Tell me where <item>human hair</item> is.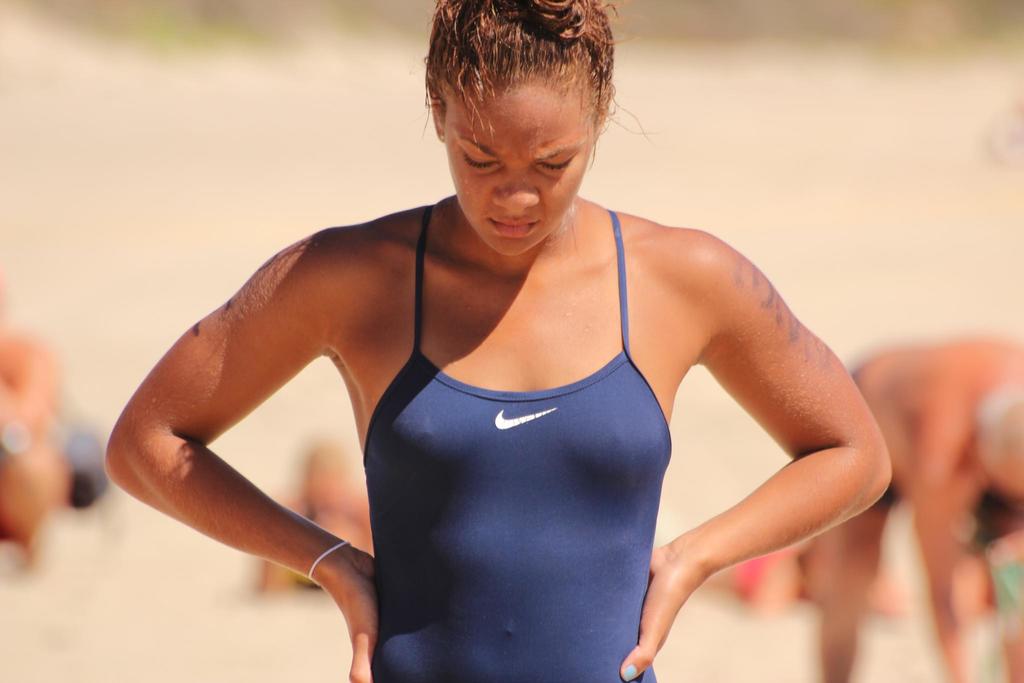
<item>human hair</item> is at detection(422, 10, 616, 164).
